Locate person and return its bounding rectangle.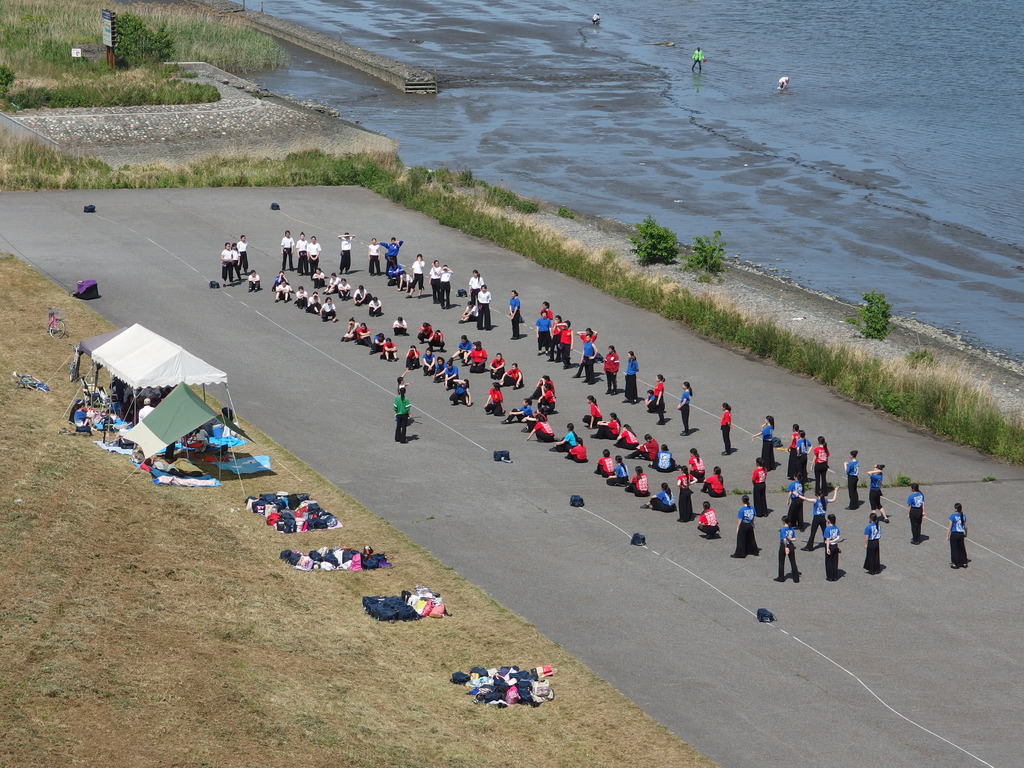
<box>683,387,688,433</box>.
